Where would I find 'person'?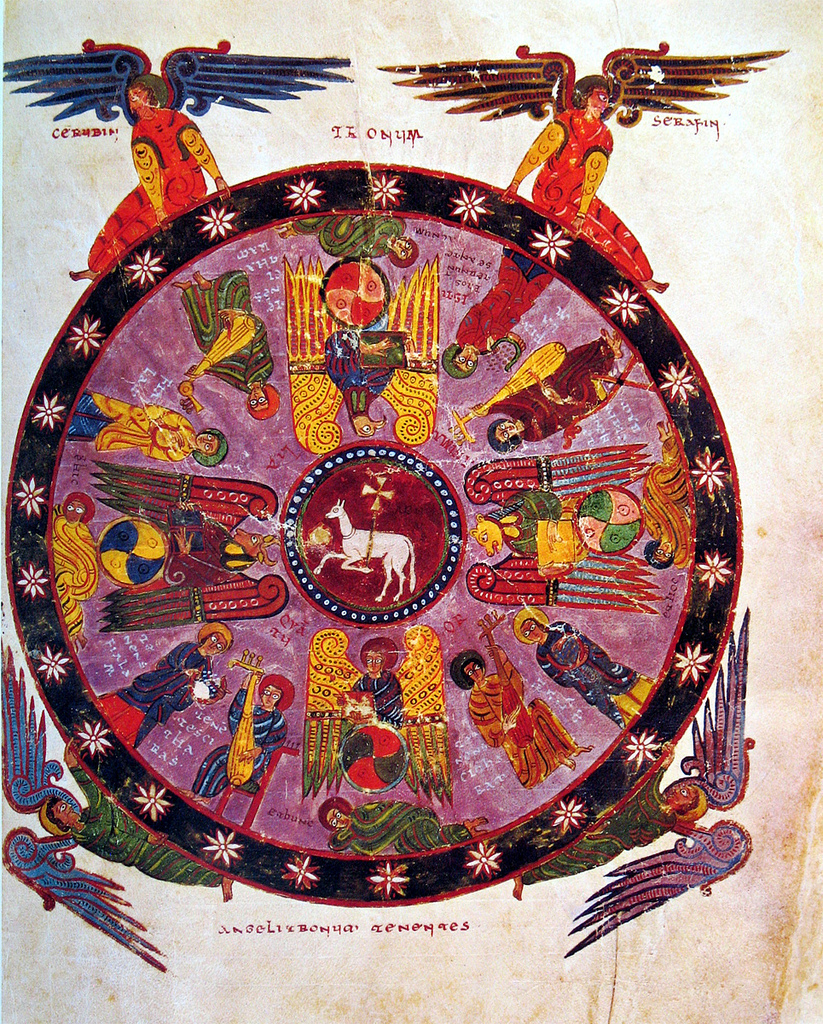
At [left=469, top=330, right=620, bottom=459].
